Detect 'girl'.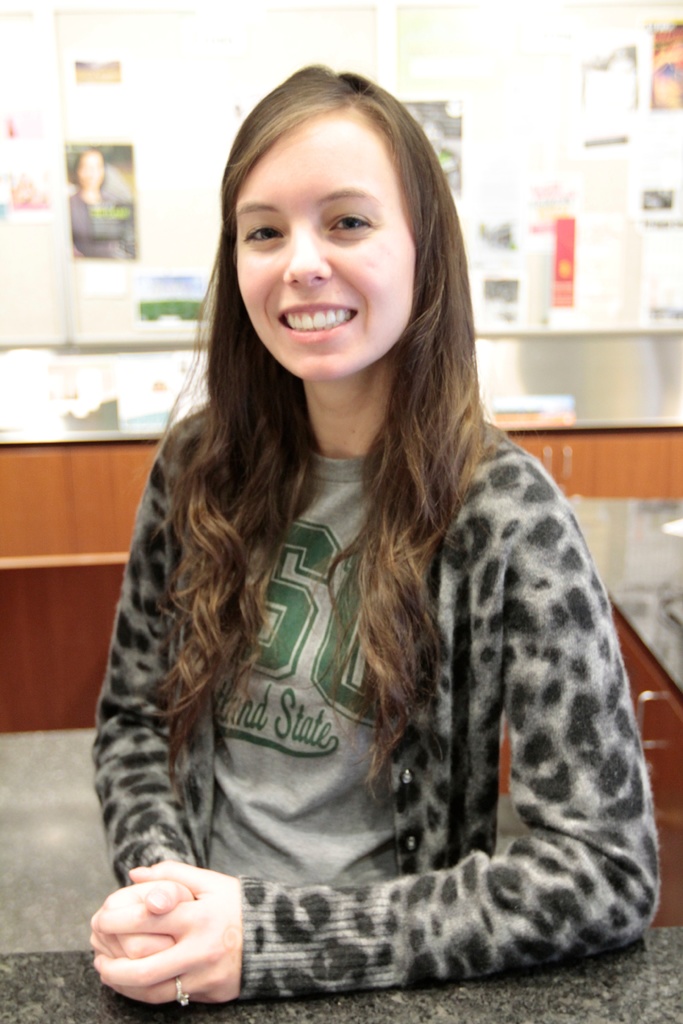
Detected at left=88, top=56, right=660, bottom=1002.
